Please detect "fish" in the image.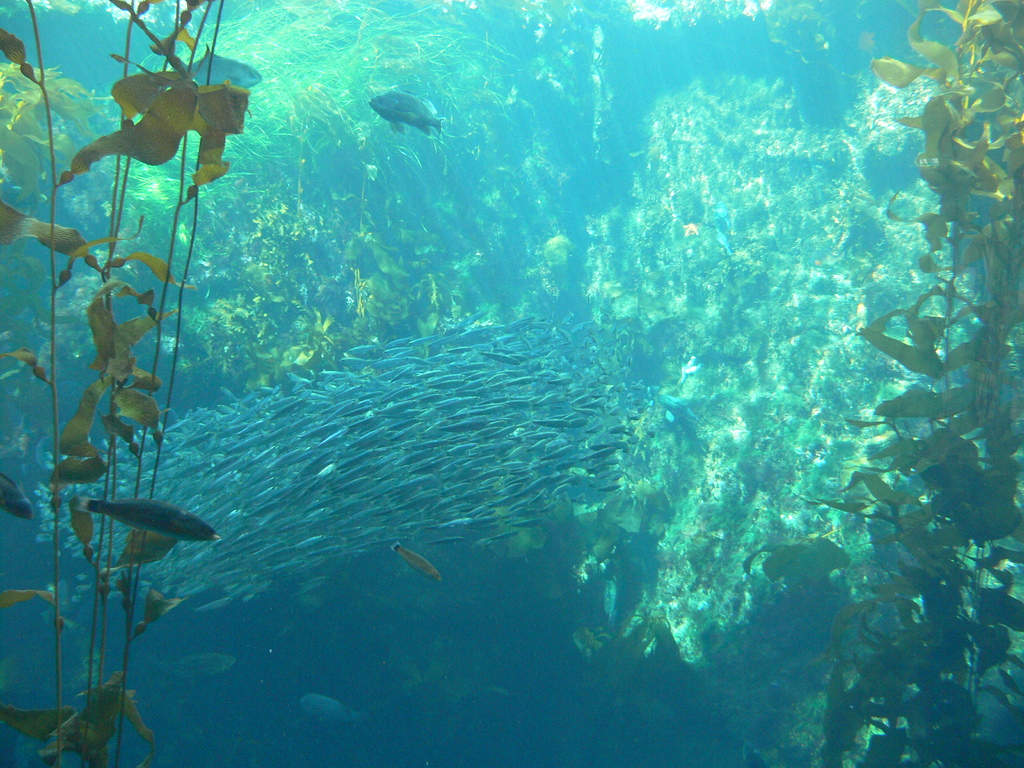
locate(188, 50, 261, 93).
